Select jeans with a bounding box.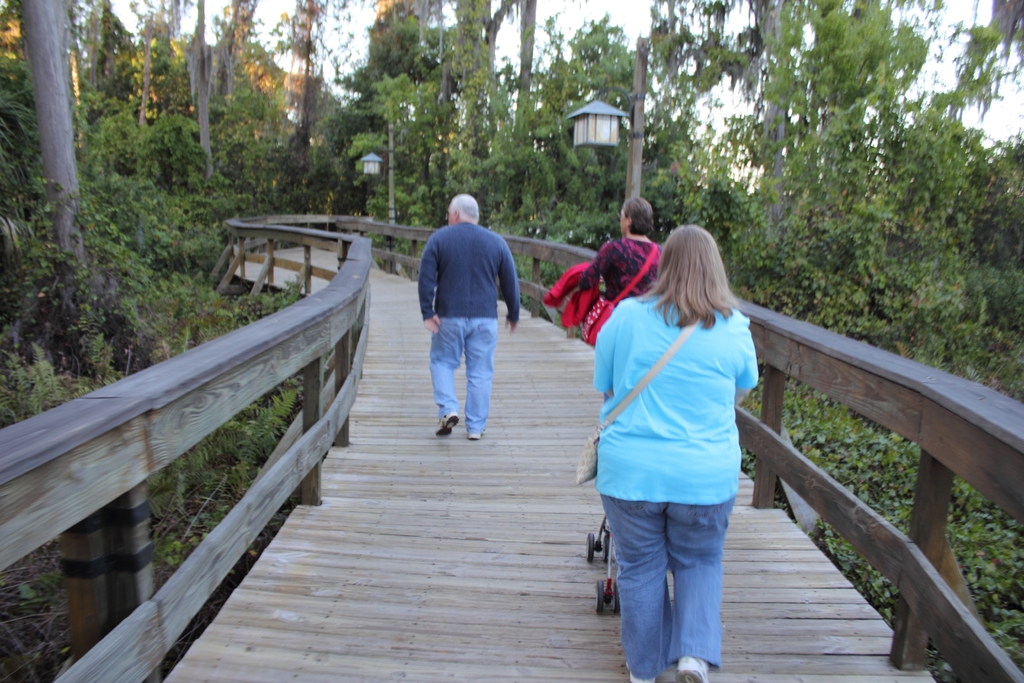
locate(603, 475, 743, 669).
